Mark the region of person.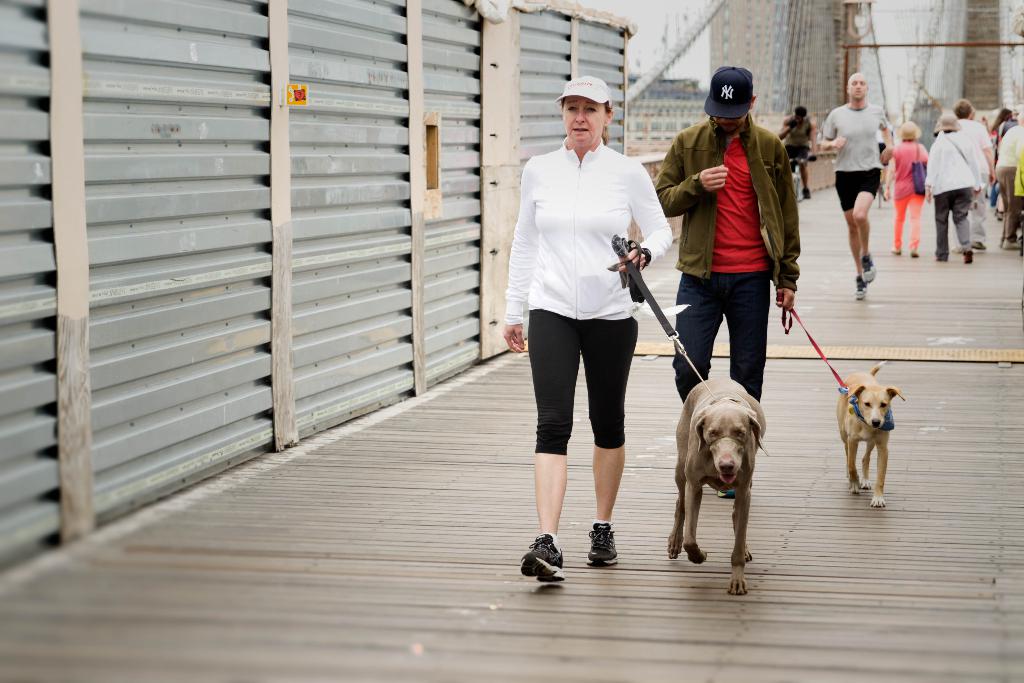
Region: bbox(502, 72, 674, 584).
